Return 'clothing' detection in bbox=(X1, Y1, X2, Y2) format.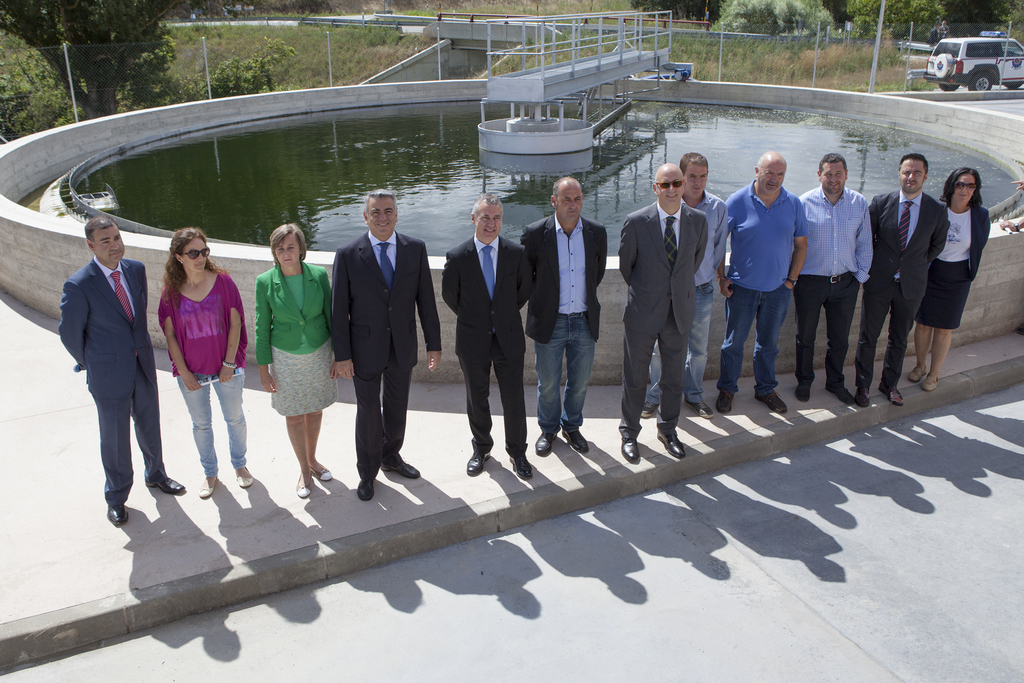
bbox=(255, 257, 335, 417).
